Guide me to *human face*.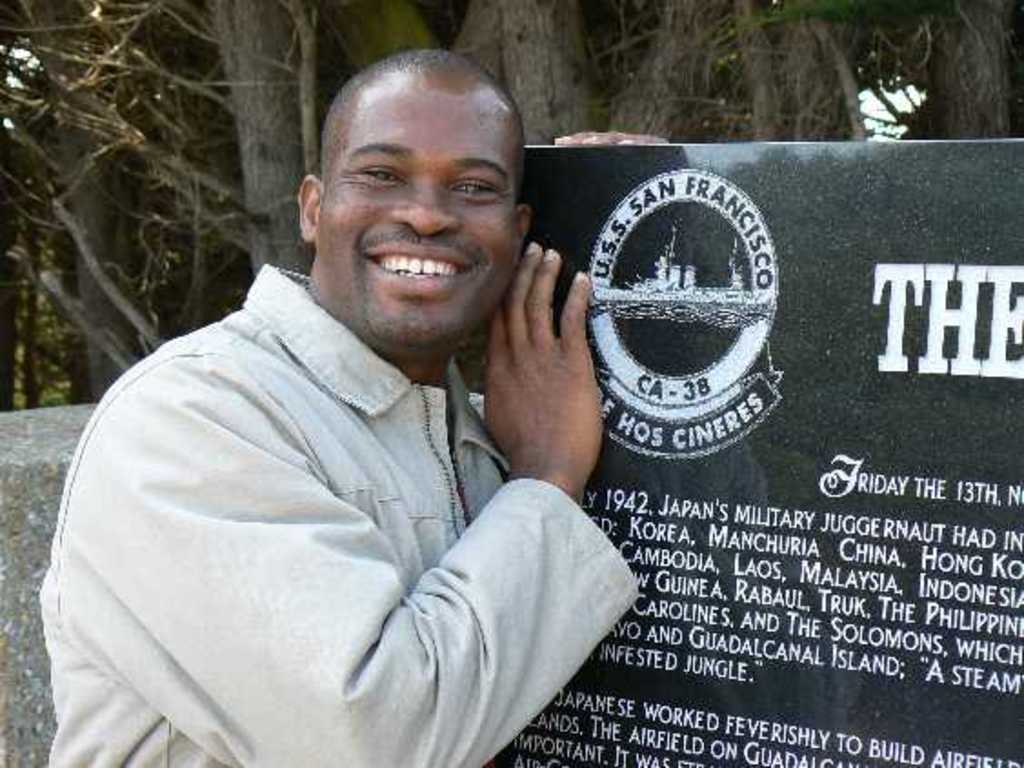
Guidance: 311,55,520,340.
